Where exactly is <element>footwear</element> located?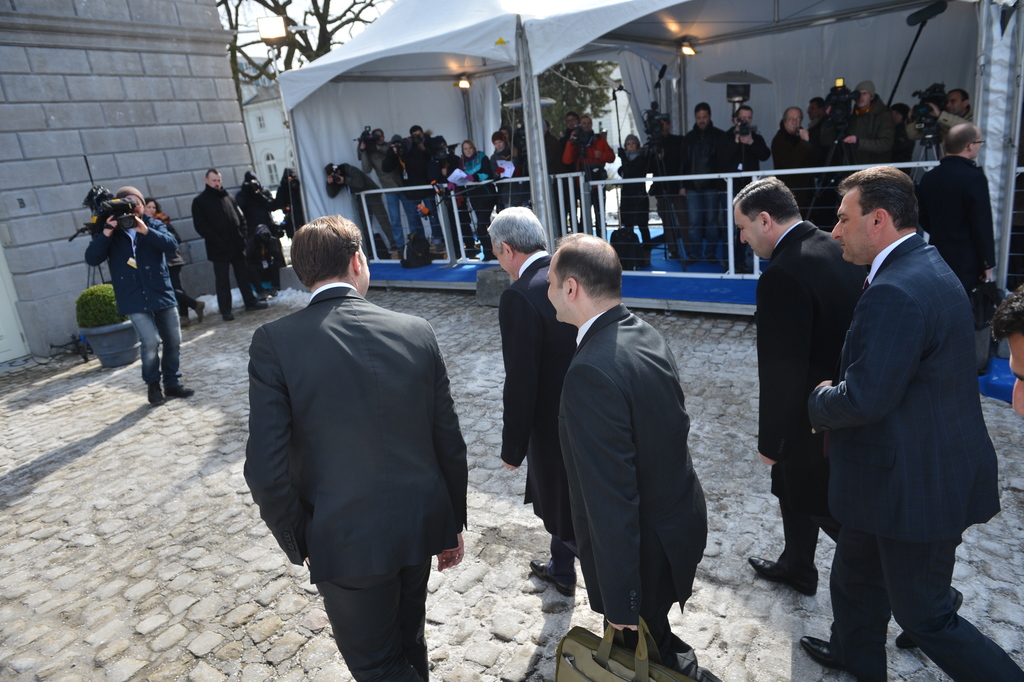
Its bounding box is crop(147, 383, 168, 406).
